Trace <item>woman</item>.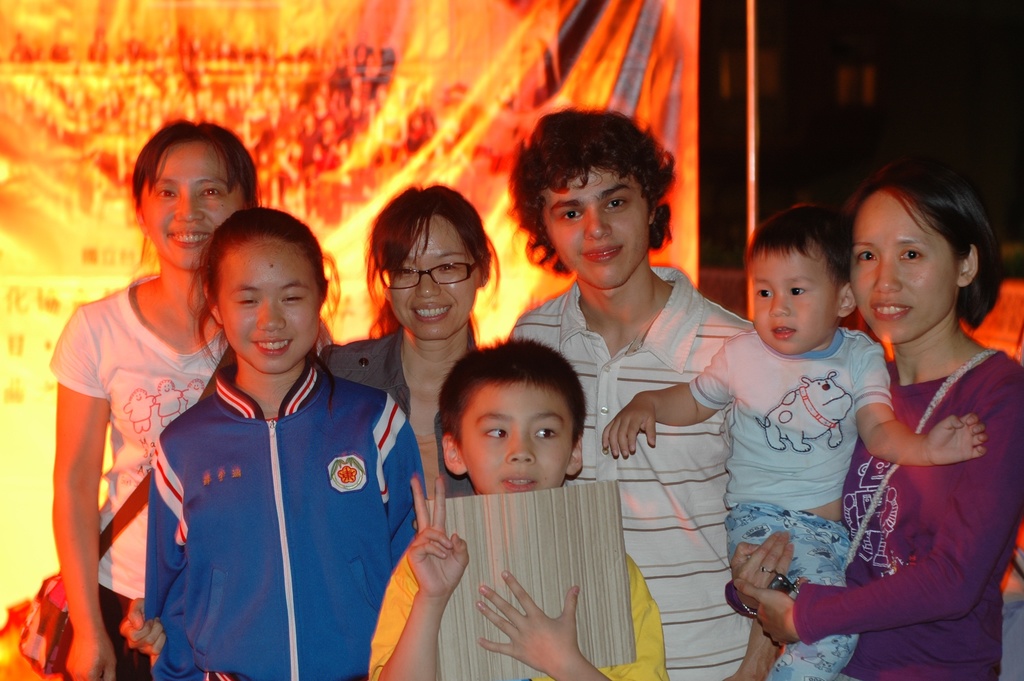
Traced to region(148, 209, 429, 680).
